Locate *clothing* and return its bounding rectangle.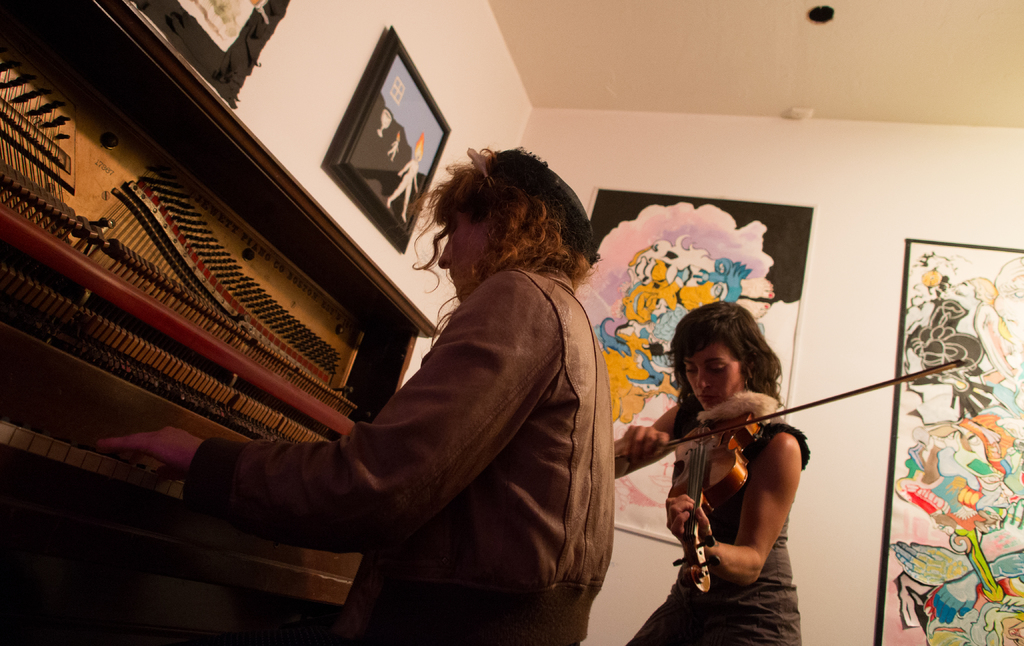
183, 268, 615, 645.
